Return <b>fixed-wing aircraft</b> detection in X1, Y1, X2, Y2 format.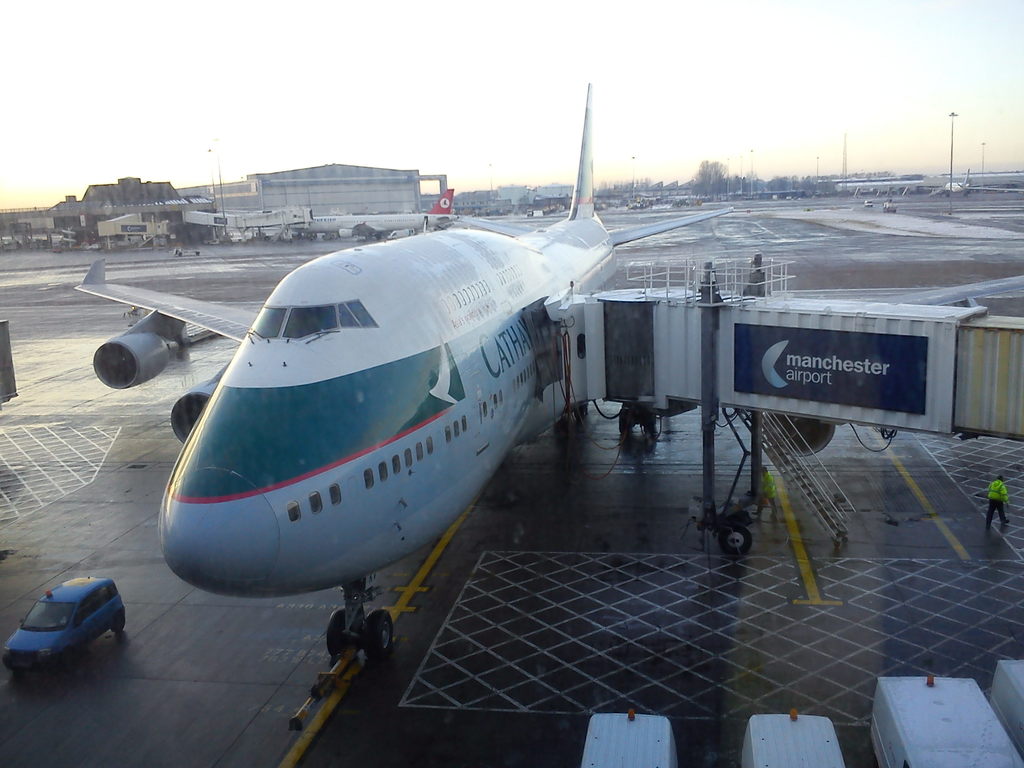
291, 184, 457, 241.
